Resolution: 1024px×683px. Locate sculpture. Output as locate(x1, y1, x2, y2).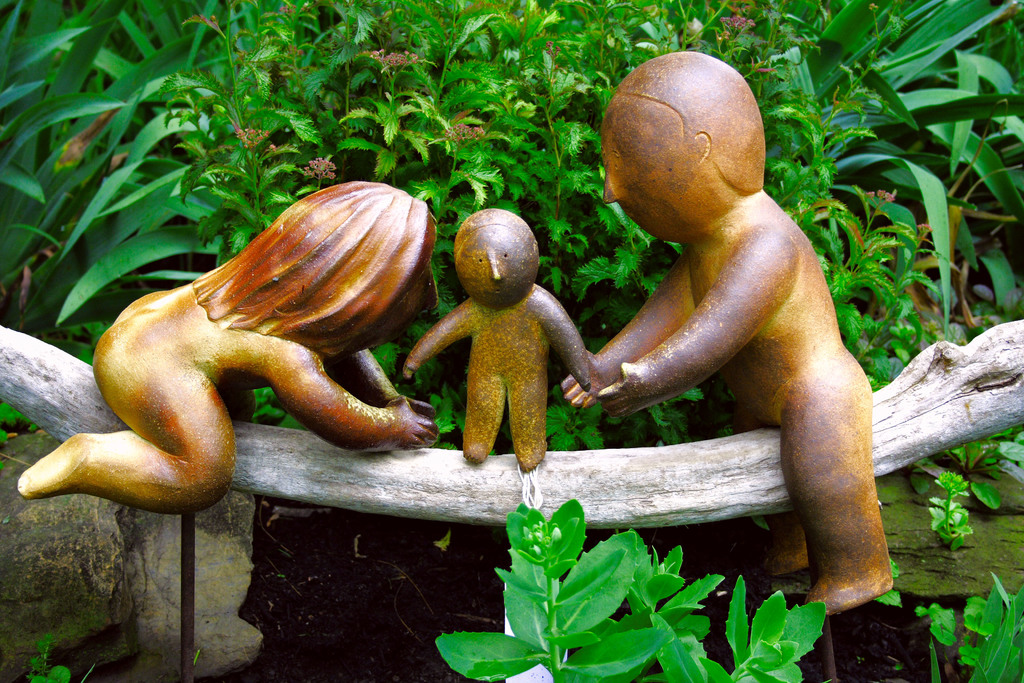
locate(568, 50, 894, 636).
